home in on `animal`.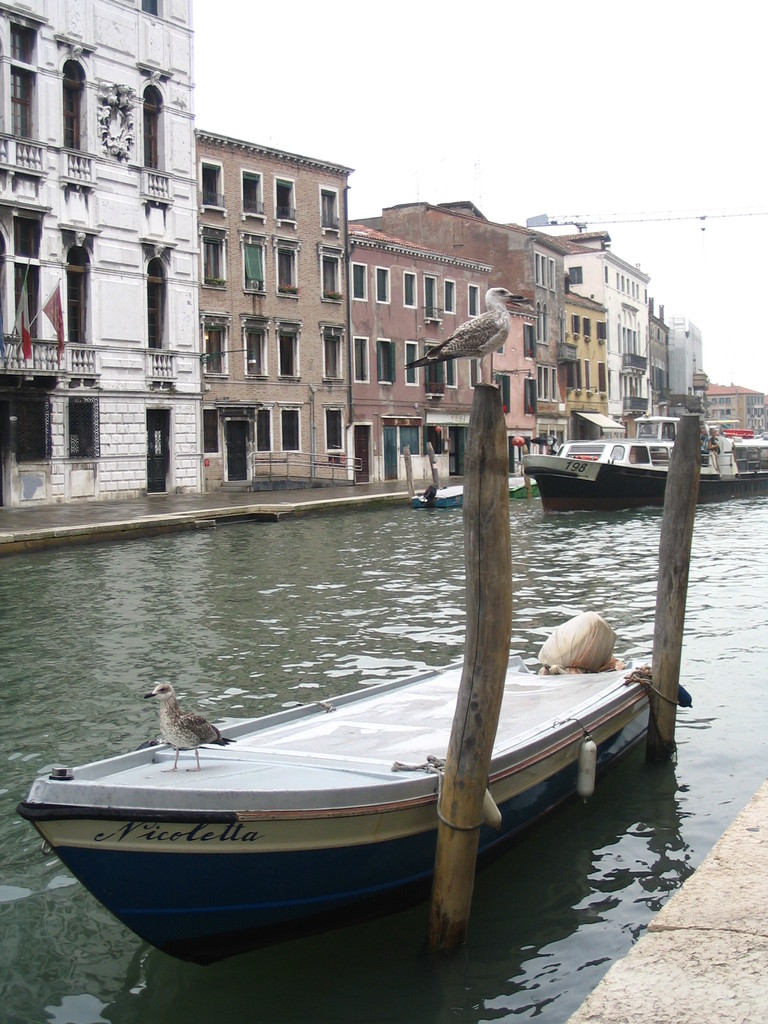
Homed in at [401,287,529,390].
